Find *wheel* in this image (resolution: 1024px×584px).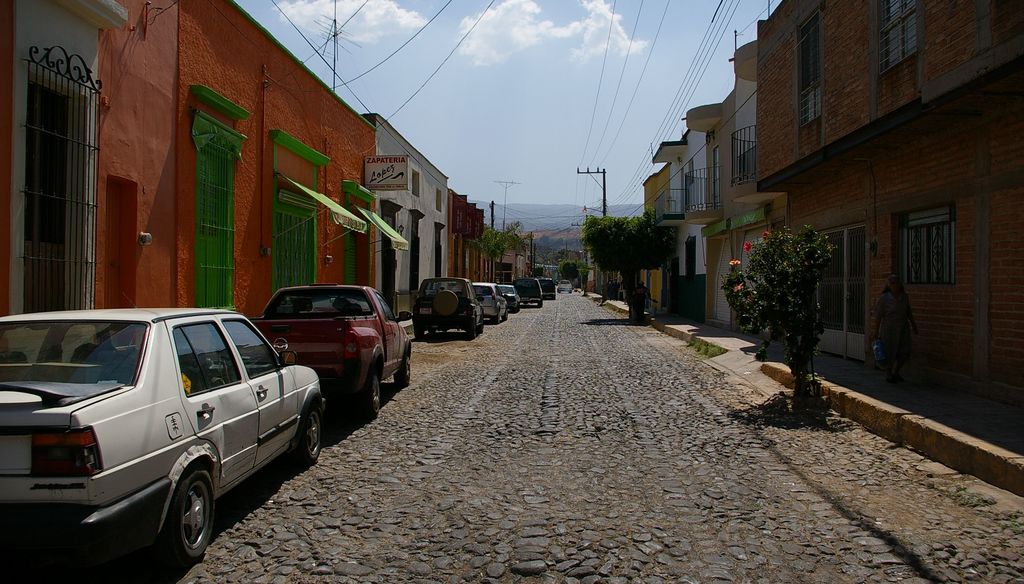
x1=413 y1=328 x2=425 y2=341.
